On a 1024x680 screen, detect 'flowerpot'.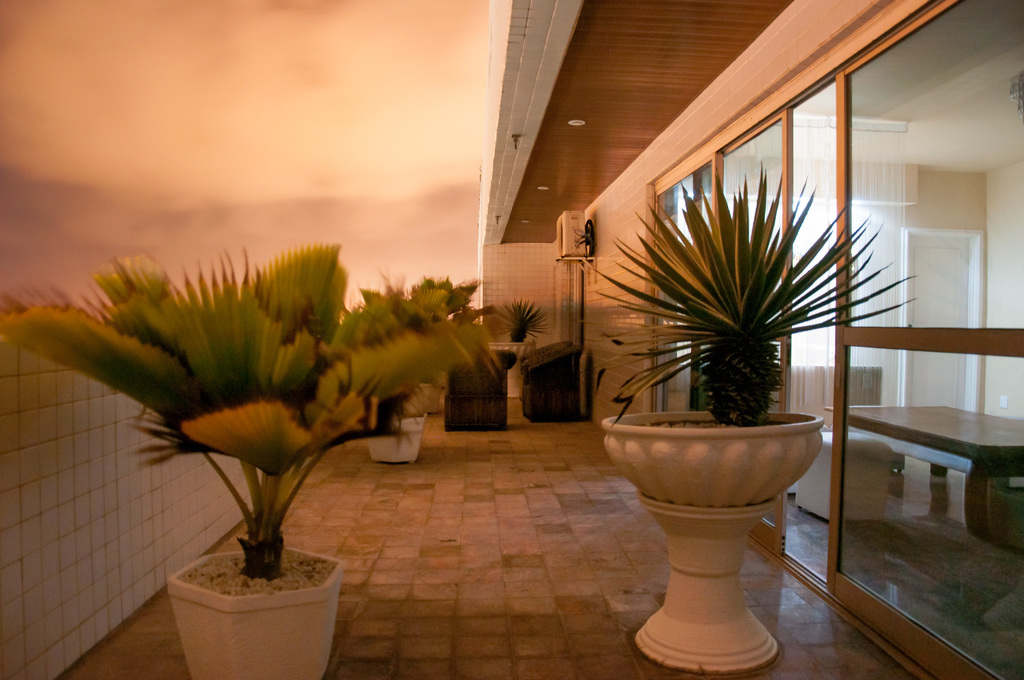
(x1=165, y1=542, x2=346, y2=679).
